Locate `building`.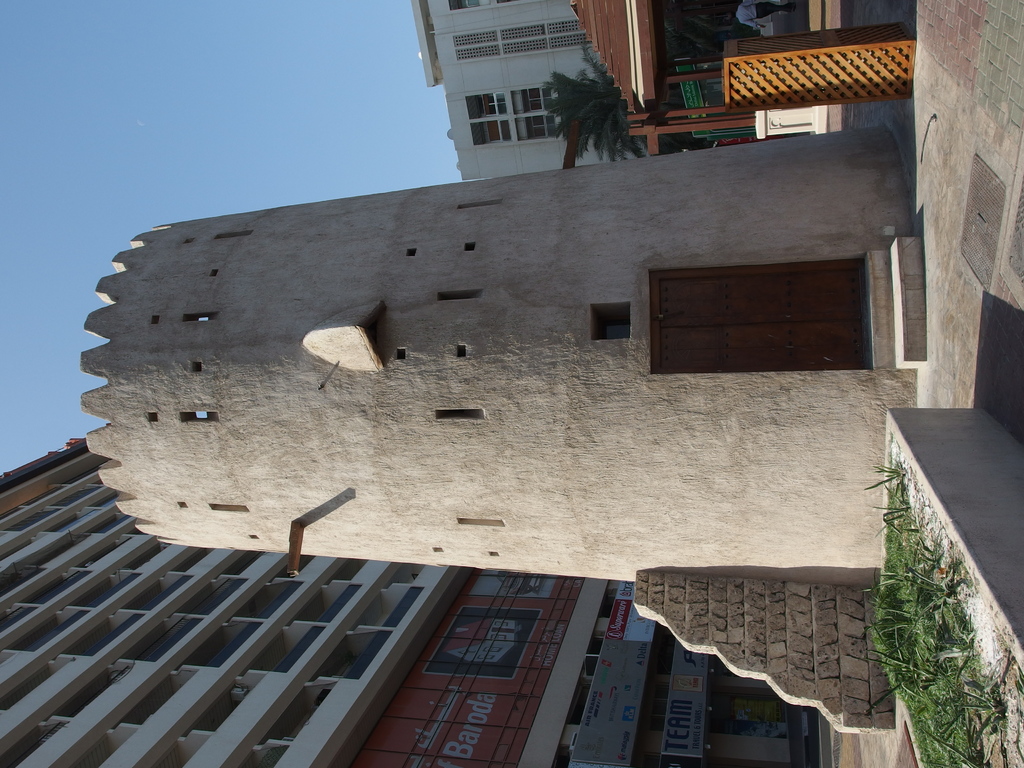
Bounding box: [76, 125, 911, 590].
